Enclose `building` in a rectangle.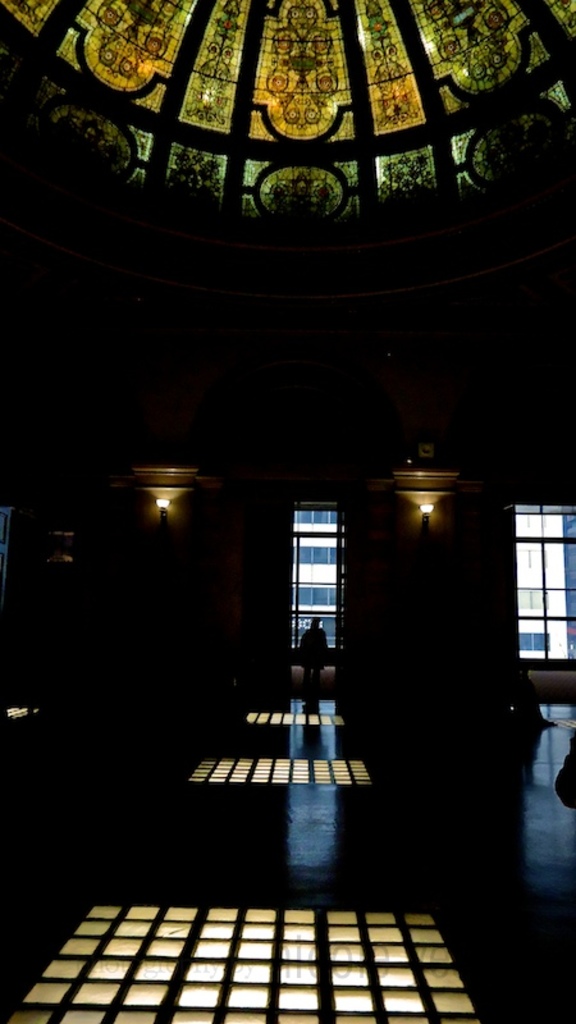
BBox(0, 0, 575, 1023).
